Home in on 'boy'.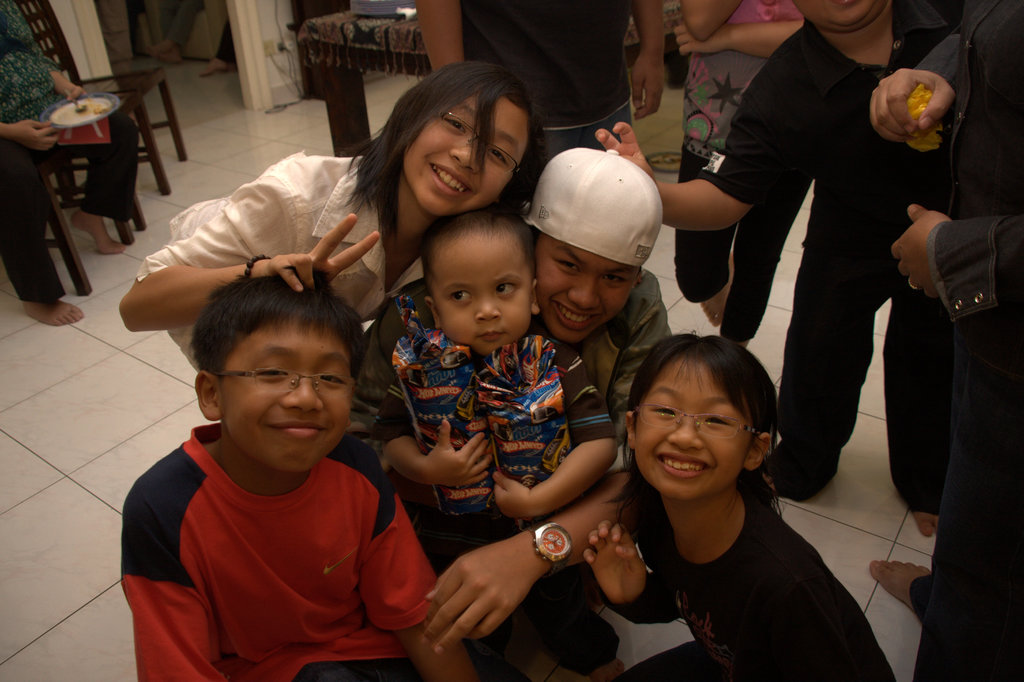
Homed in at [x1=599, y1=0, x2=941, y2=538].
